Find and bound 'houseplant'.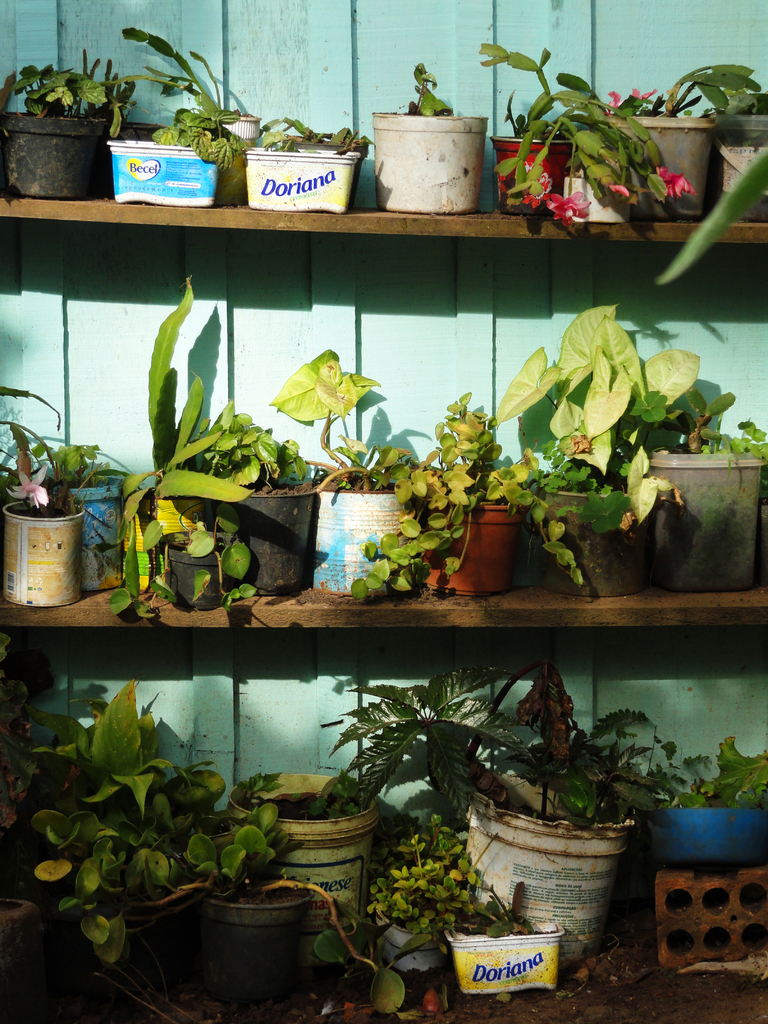
Bound: x1=120 y1=290 x2=256 y2=610.
